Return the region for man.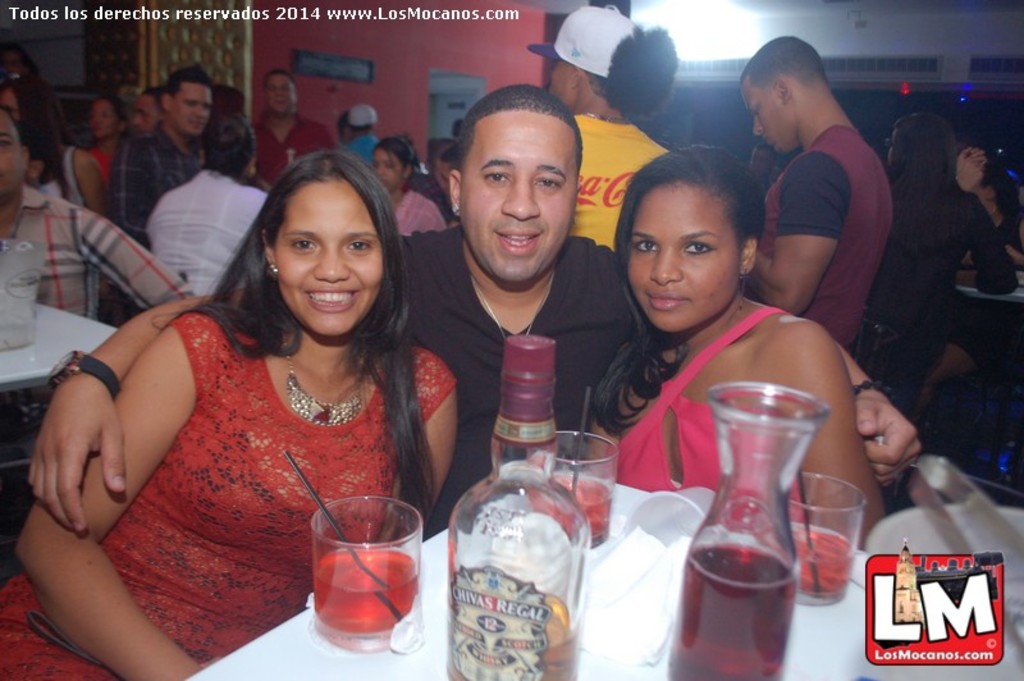
29 88 923 556.
